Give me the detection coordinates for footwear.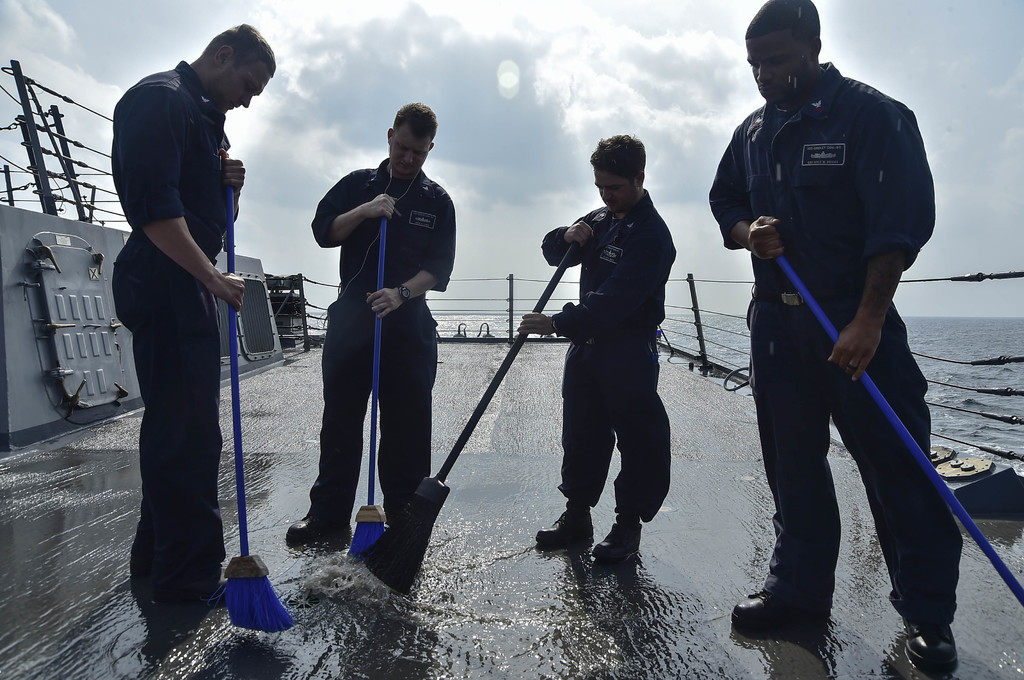
x1=900 y1=612 x2=959 y2=667.
